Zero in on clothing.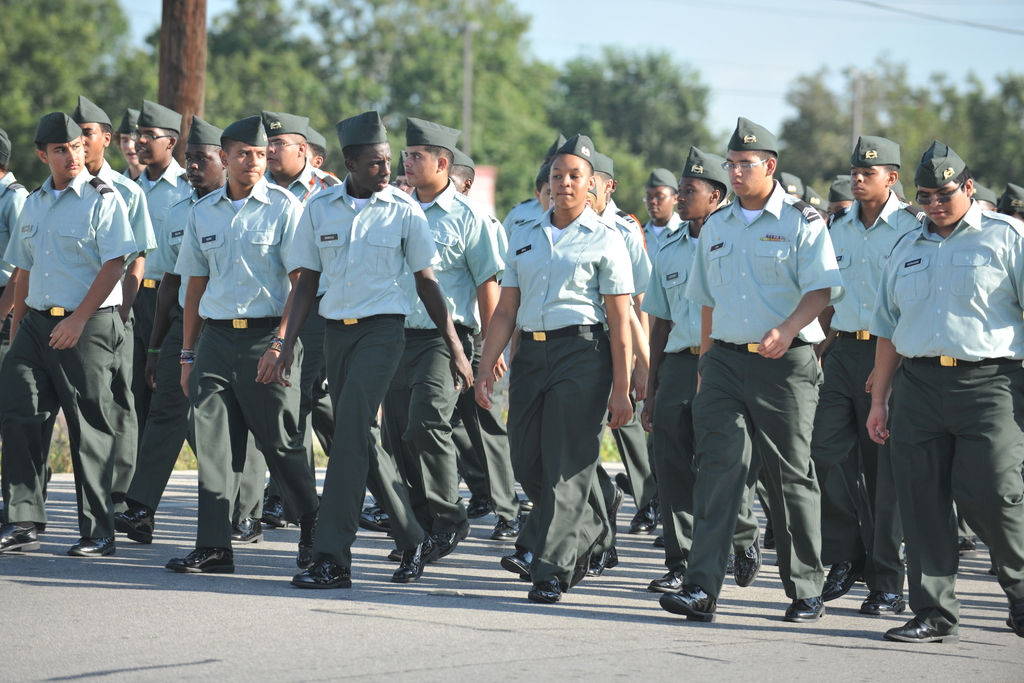
Zeroed in: bbox=(0, 174, 132, 543).
